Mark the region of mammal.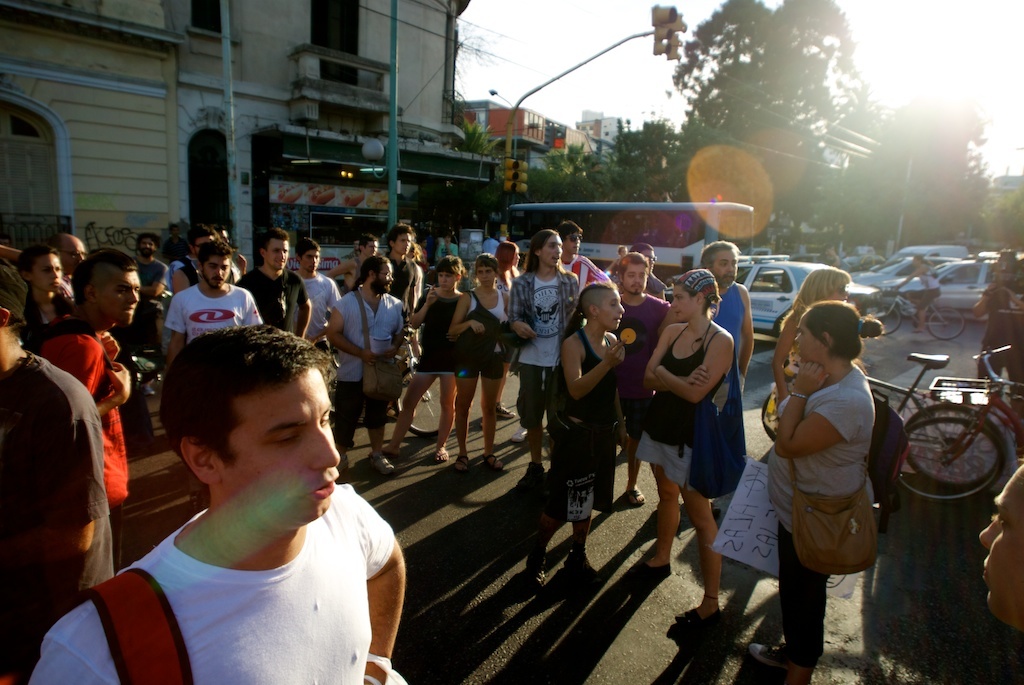
Region: 528:279:627:587.
